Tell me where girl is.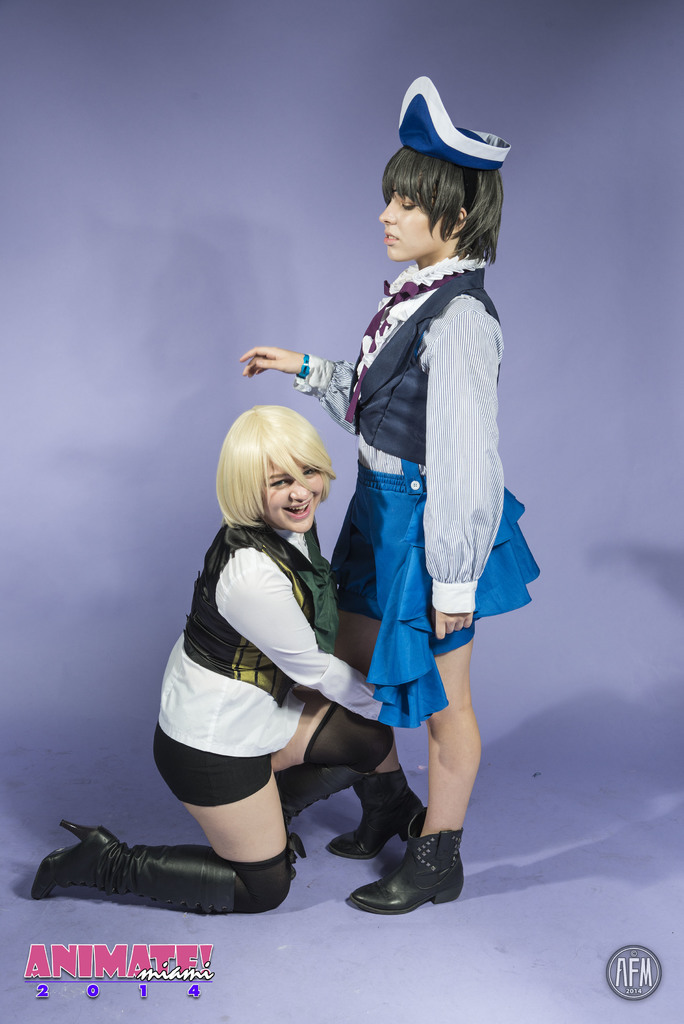
girl is at detection(29, 397, 394, 910).
